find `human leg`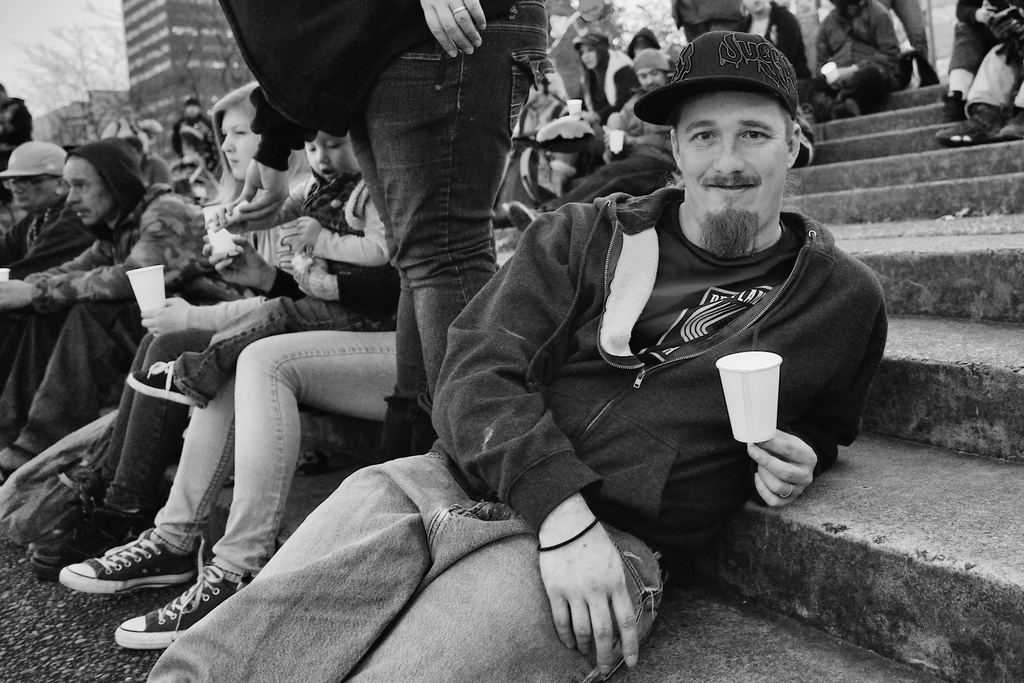
pyautogui.locateOnScreen(0, 304, 143, 484)
